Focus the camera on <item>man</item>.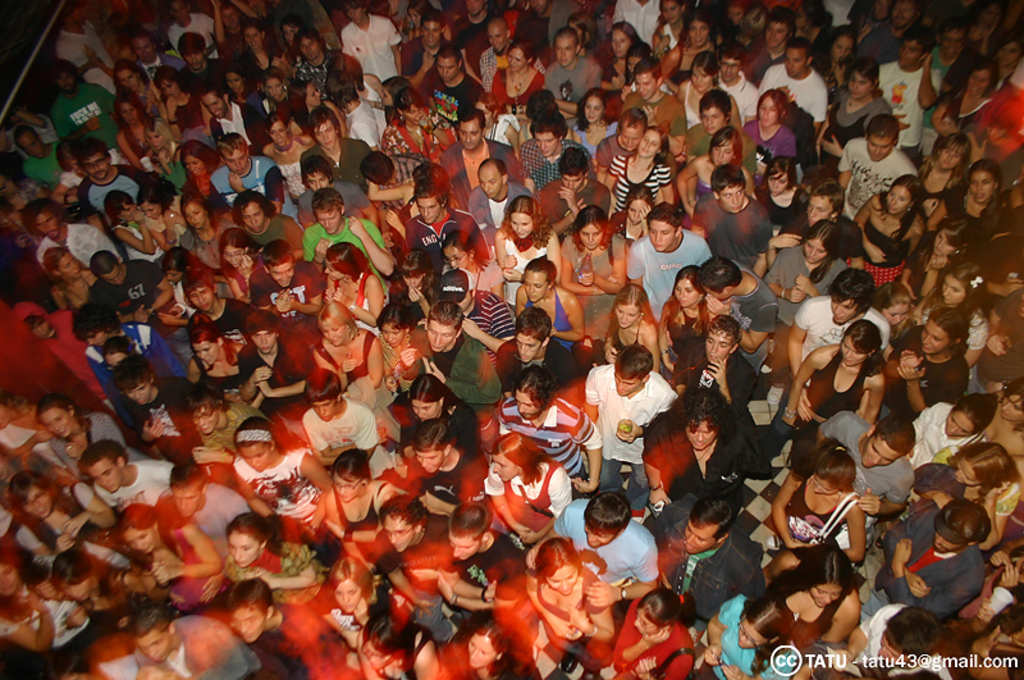
Focus region: 480,14,547,88.
